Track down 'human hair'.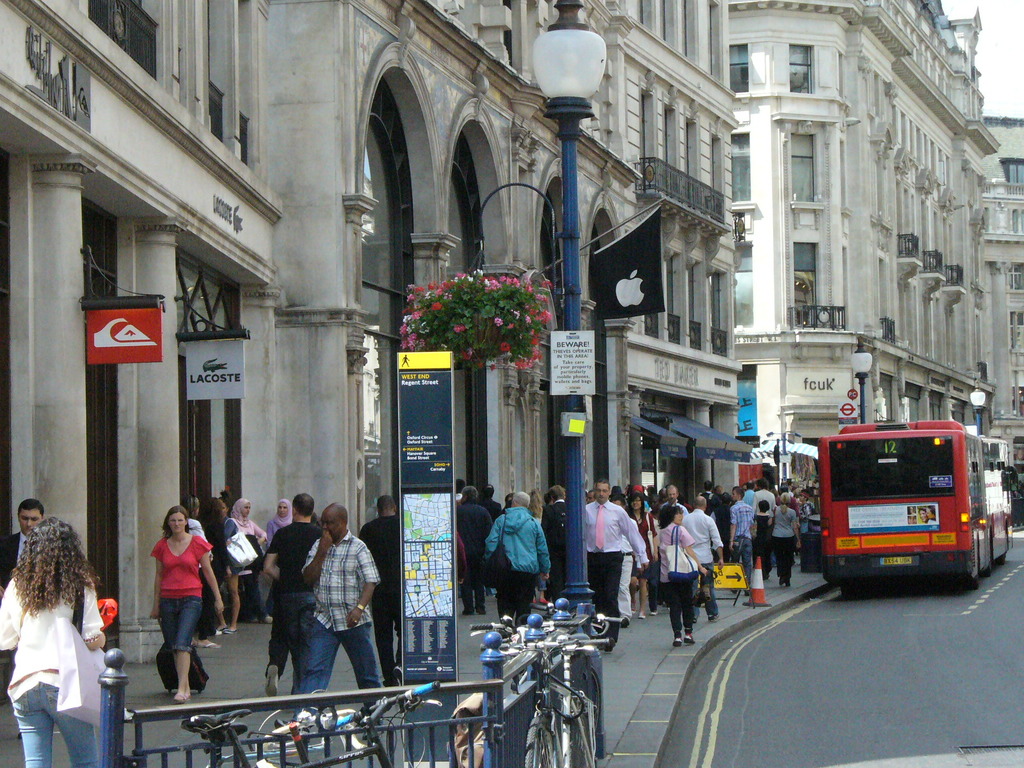
Tracked to select_region(593, 477, 609, 484).
